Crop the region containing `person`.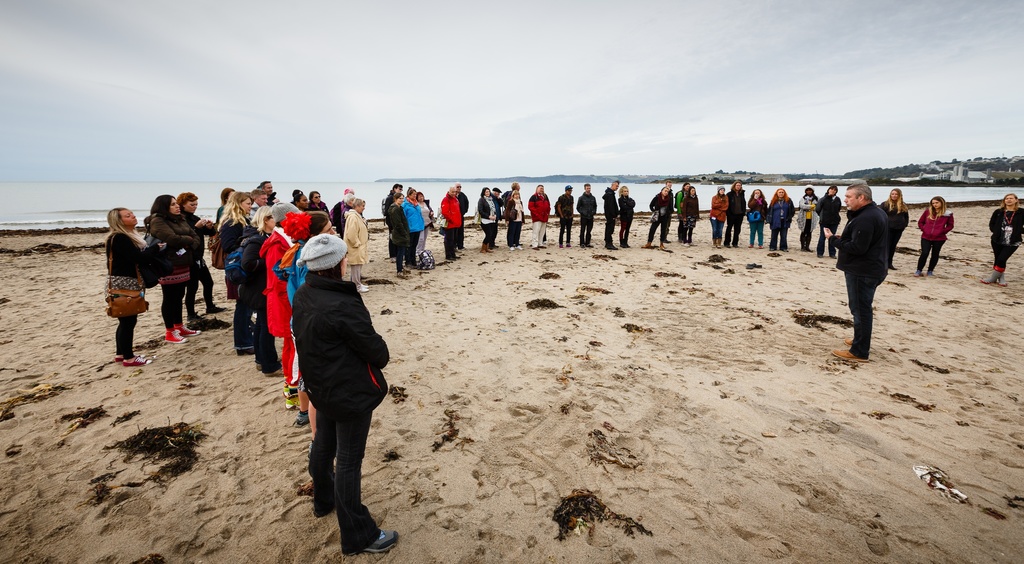
Crop region: pyautogui.locateOnScreen(309, 189, 330, 209).
